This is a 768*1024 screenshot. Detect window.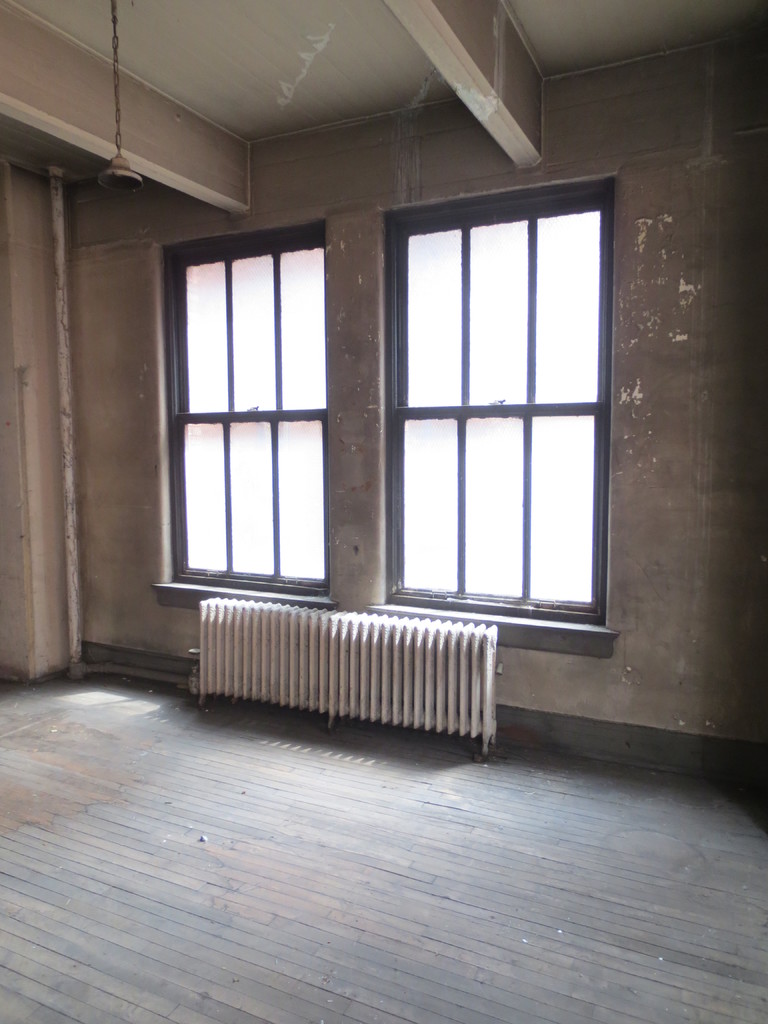
<bbox>134, 221, 367, 614</bbox>.
